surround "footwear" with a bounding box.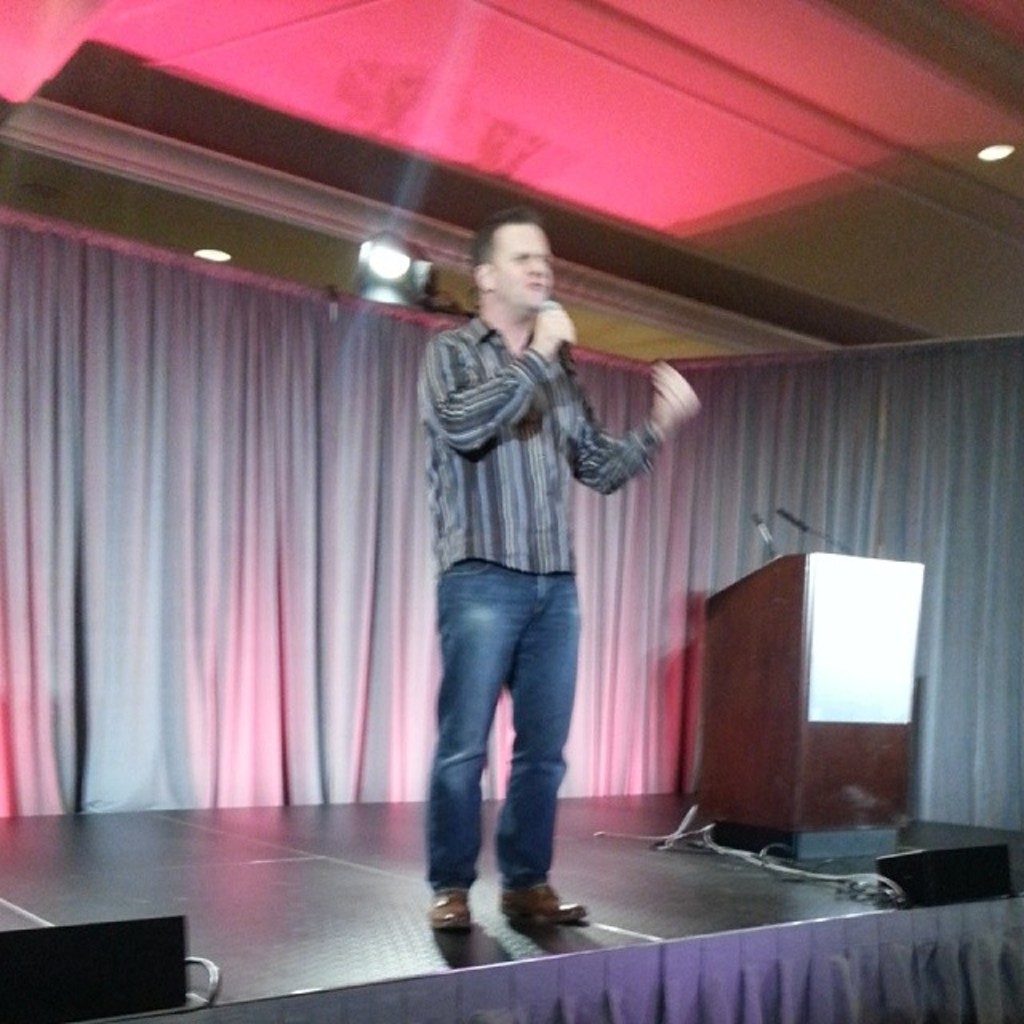
pyautogui.locateOnScreen(501, 882, 587, 918).
